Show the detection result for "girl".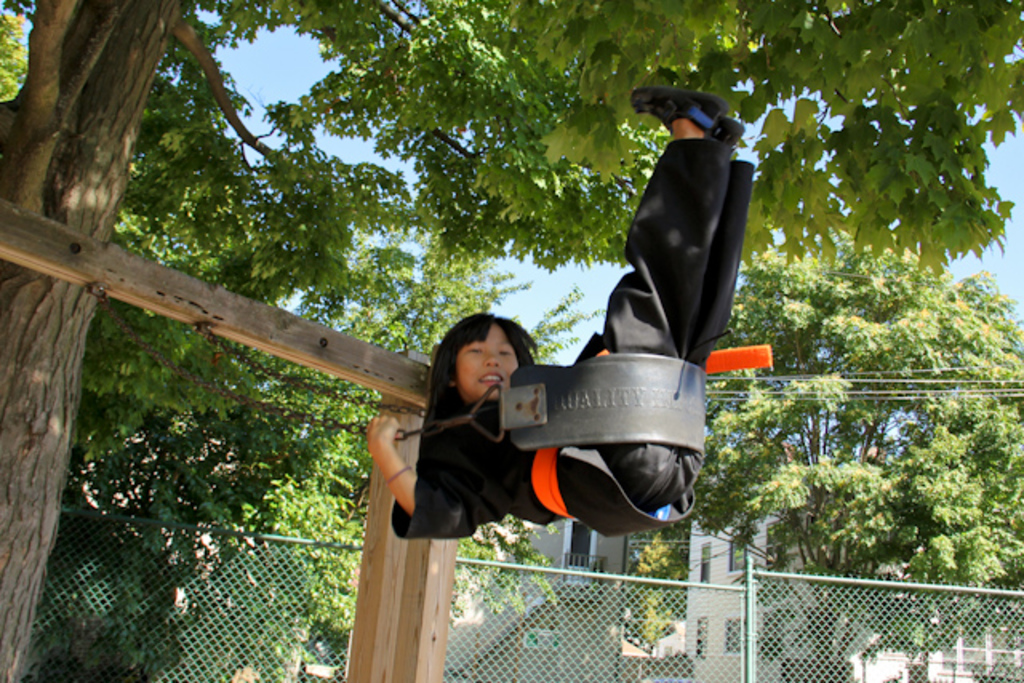
locate(365, 78, 750, 539).
